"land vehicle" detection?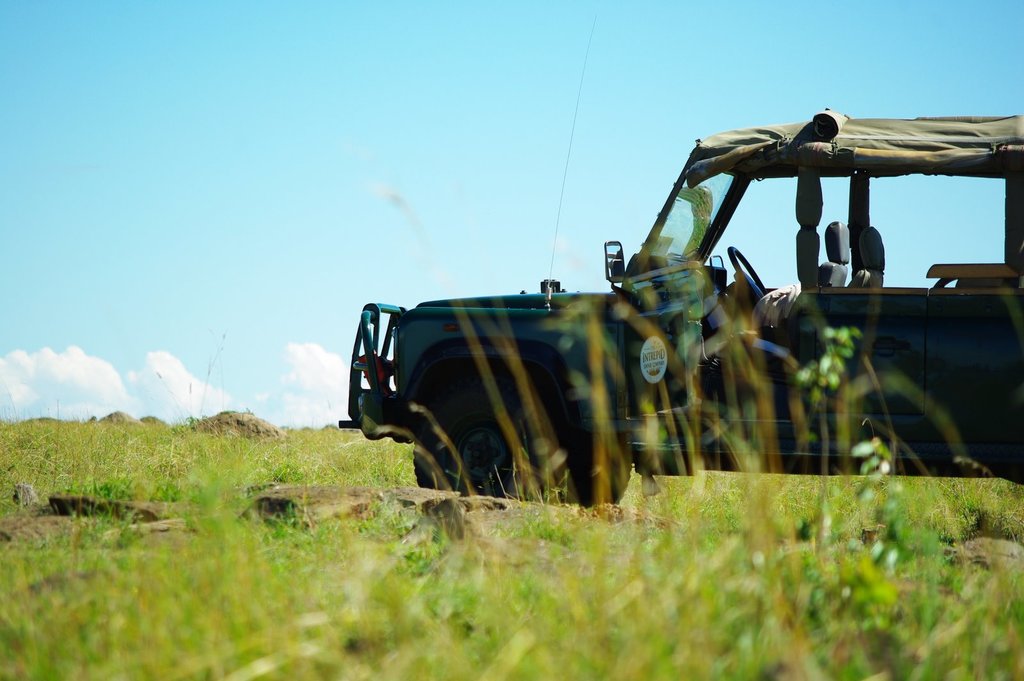
region(451, 143, 1023, 501)
